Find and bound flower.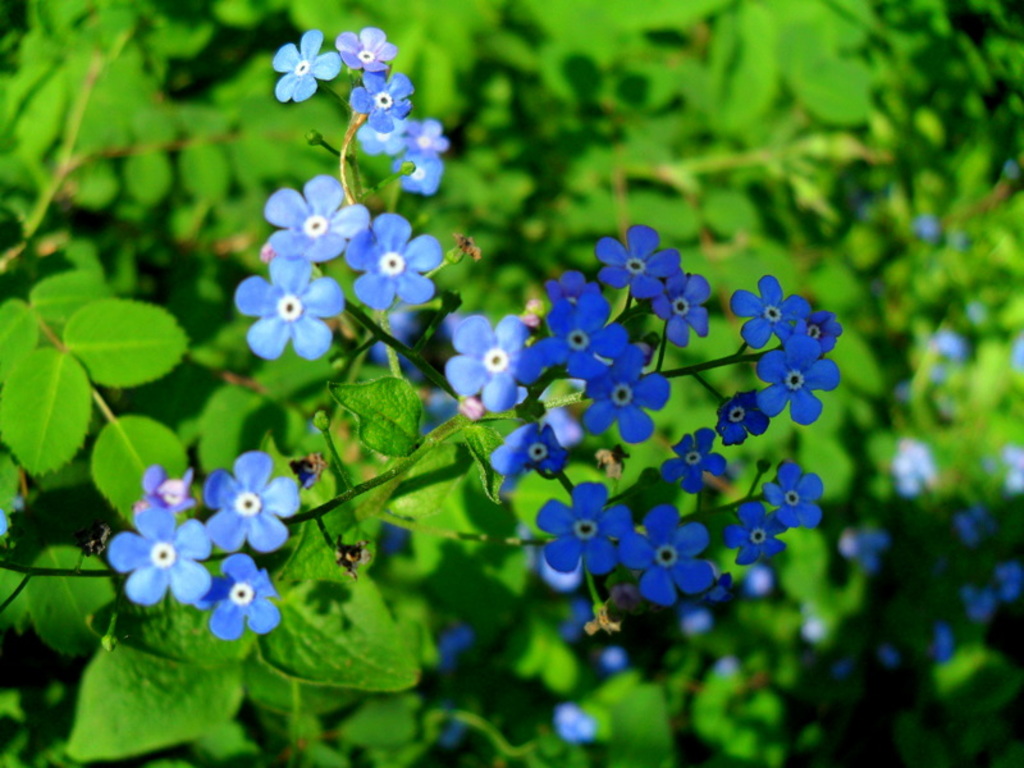
Bound: {"left": 212, "top": 449, "right": 301, "bottom": 550}.
